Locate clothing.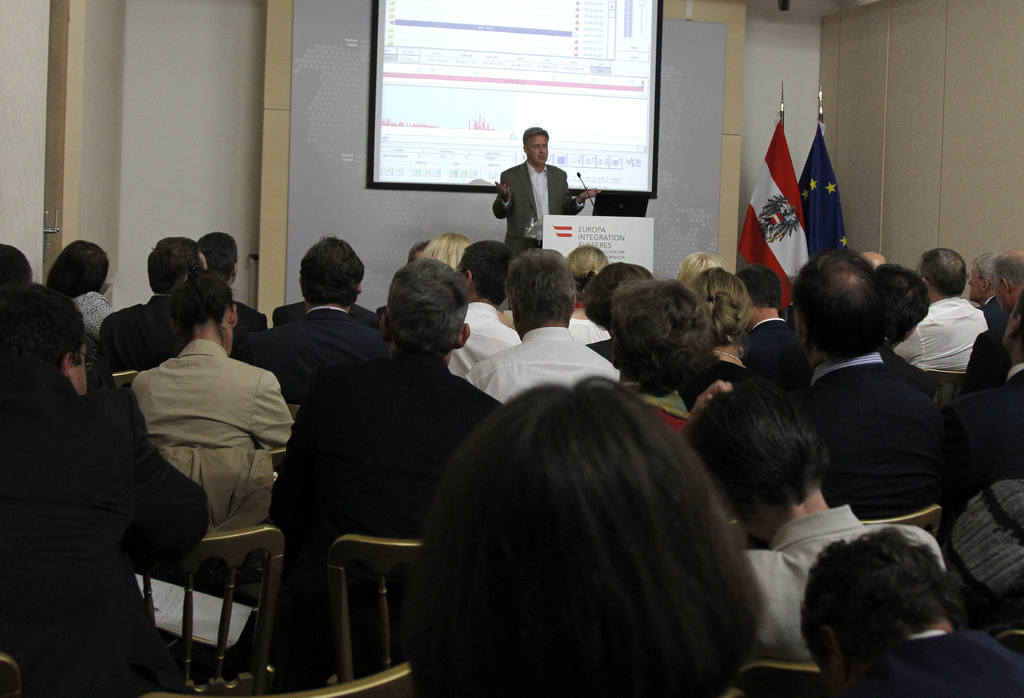
Bounding box: locate(272, 295, 381, 334).
